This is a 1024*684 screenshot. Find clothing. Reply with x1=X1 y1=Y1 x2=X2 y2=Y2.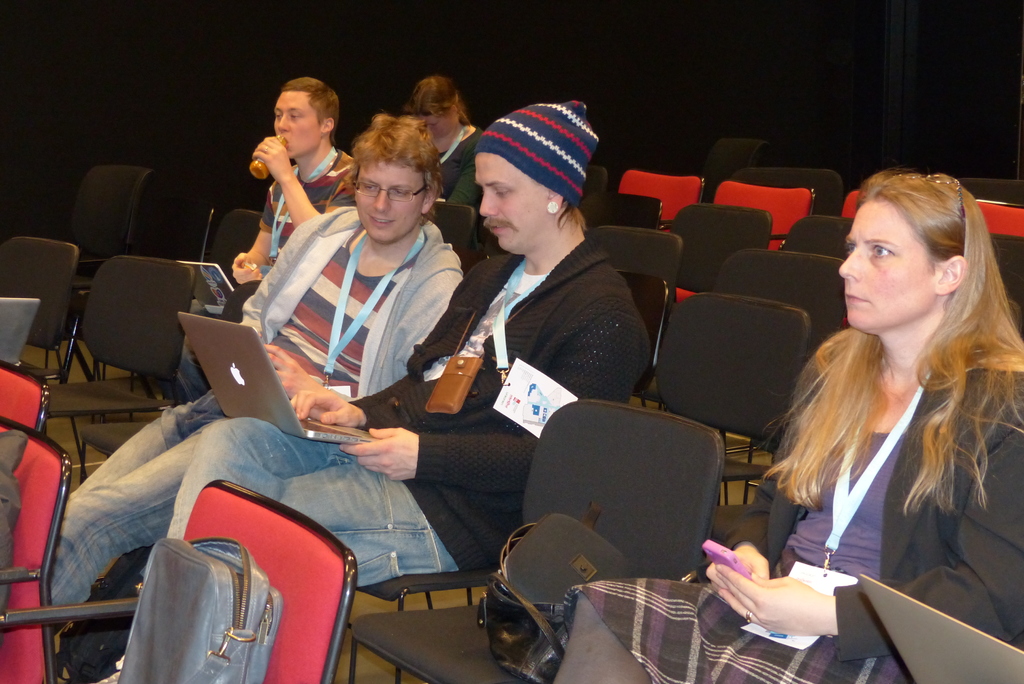
x1=435 y1=115 x2=511 y2=256.
